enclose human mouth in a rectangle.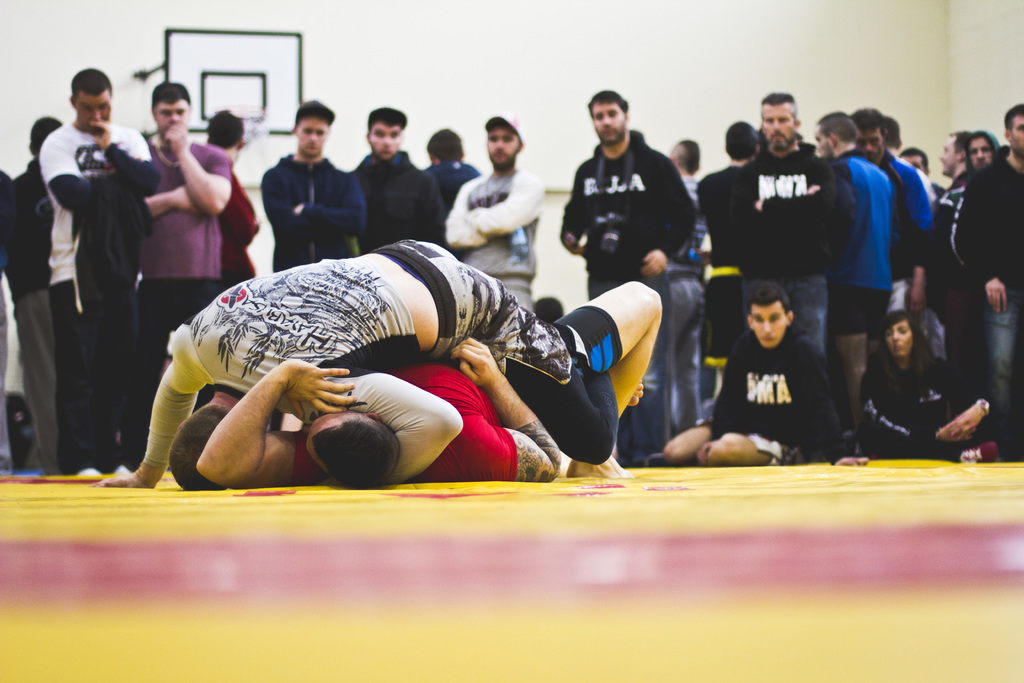
892:345:901:350.
